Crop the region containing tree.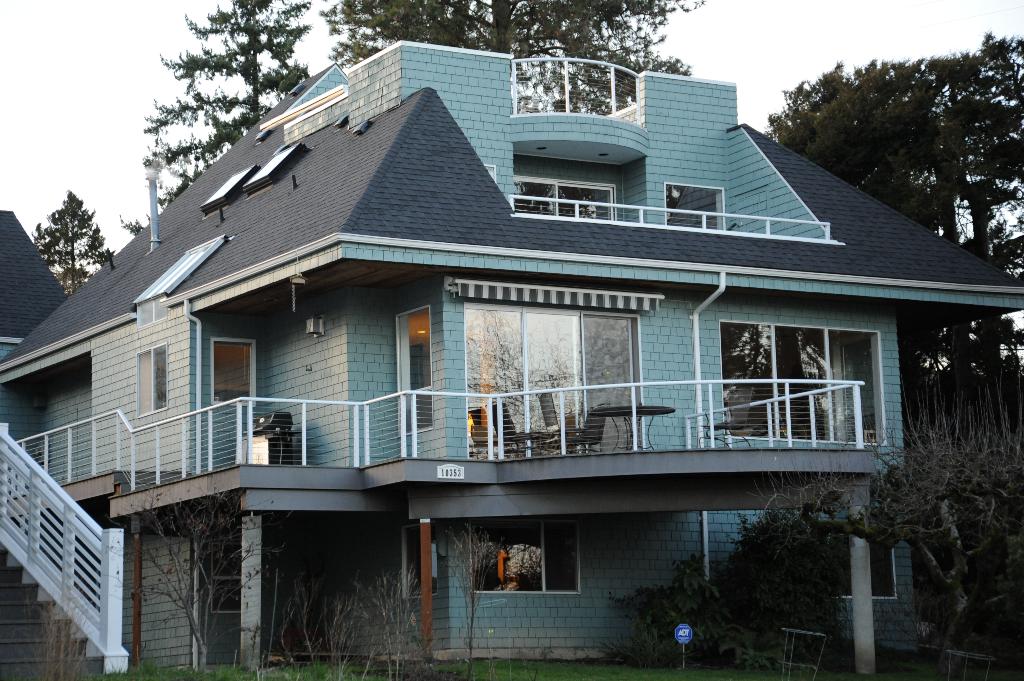
Crop region: box(20, 179, 95, 279).
